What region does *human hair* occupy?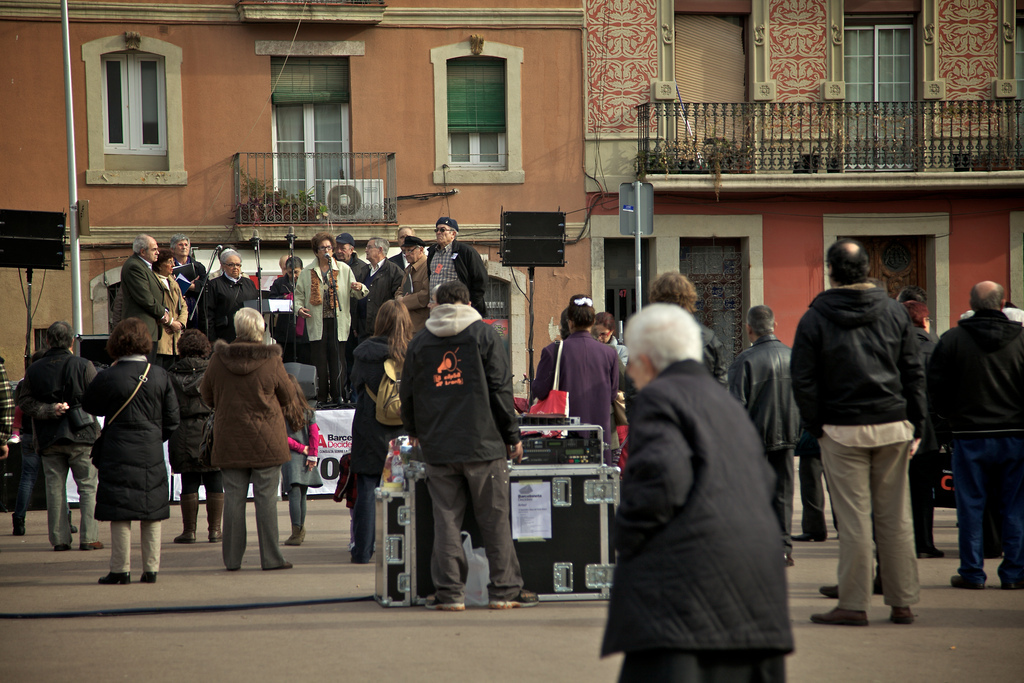
[590, 313, 621, 341].
